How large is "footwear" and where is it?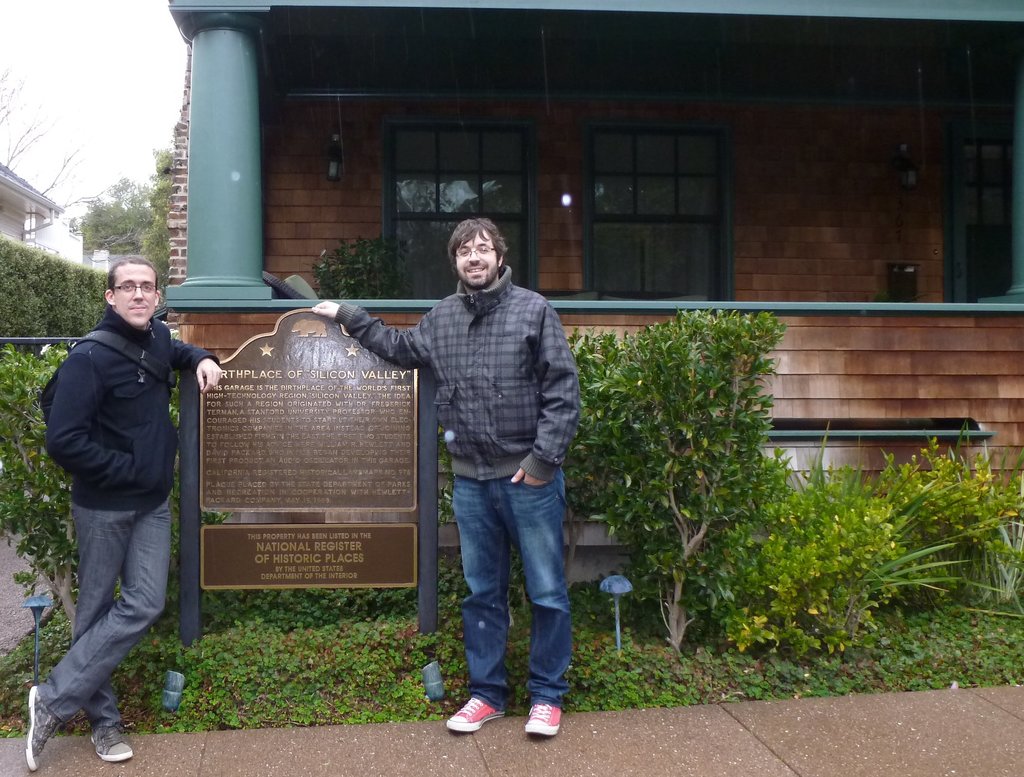
Bounding box: [88, 728, 136, 762].
